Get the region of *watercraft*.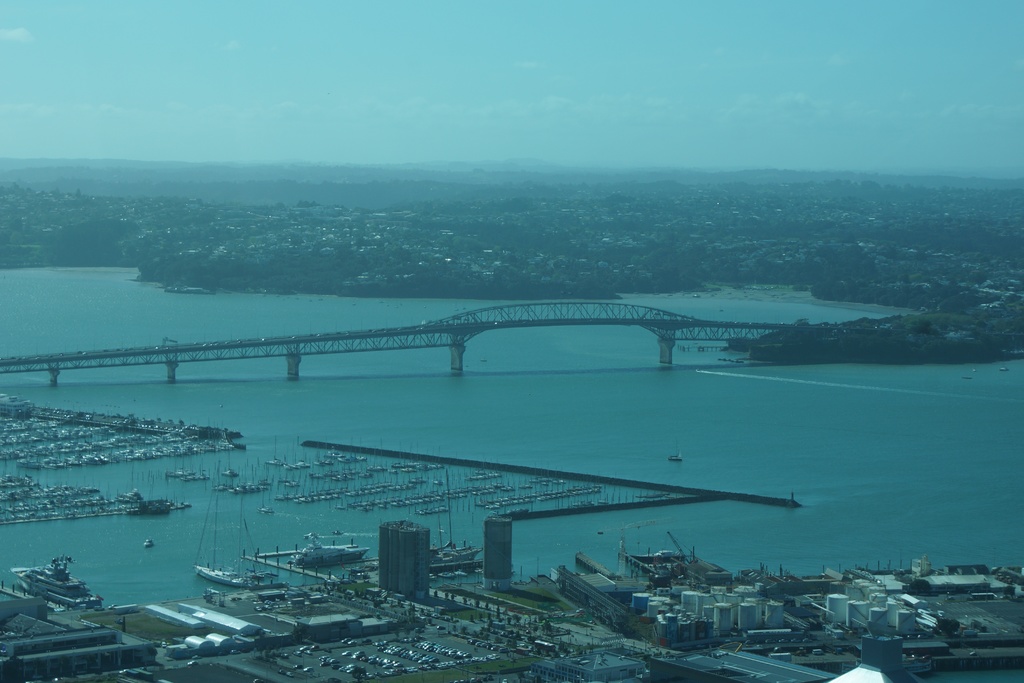
(left=305, top=465, right=319, bottom=477).
